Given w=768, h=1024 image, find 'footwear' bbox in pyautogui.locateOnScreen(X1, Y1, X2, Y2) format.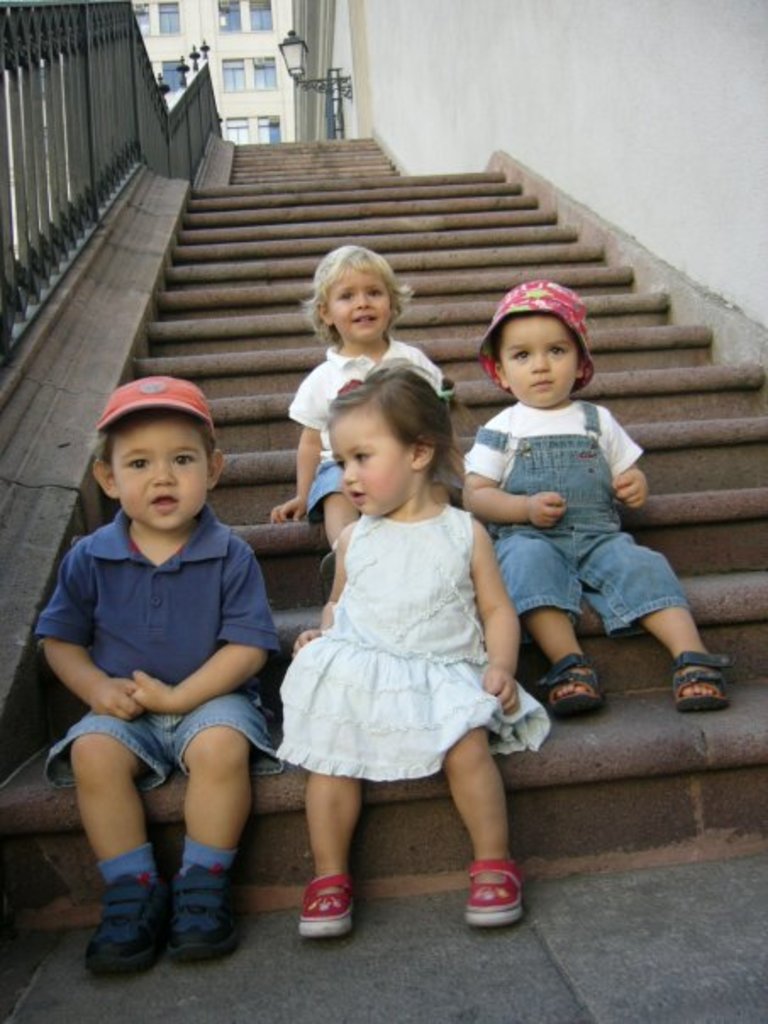
pyautogui.locateOnScreen(81, 873, 159, 971).
